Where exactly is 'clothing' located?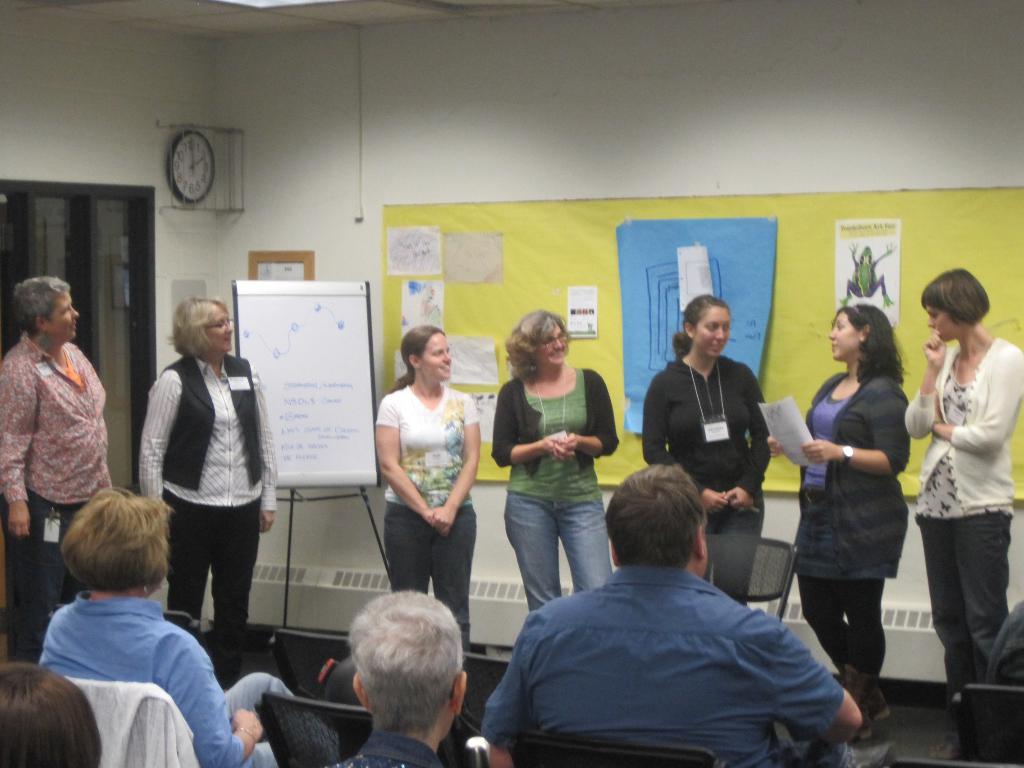
Its bounding box is <bbox>790, 368, 911, 691</bbox>.
